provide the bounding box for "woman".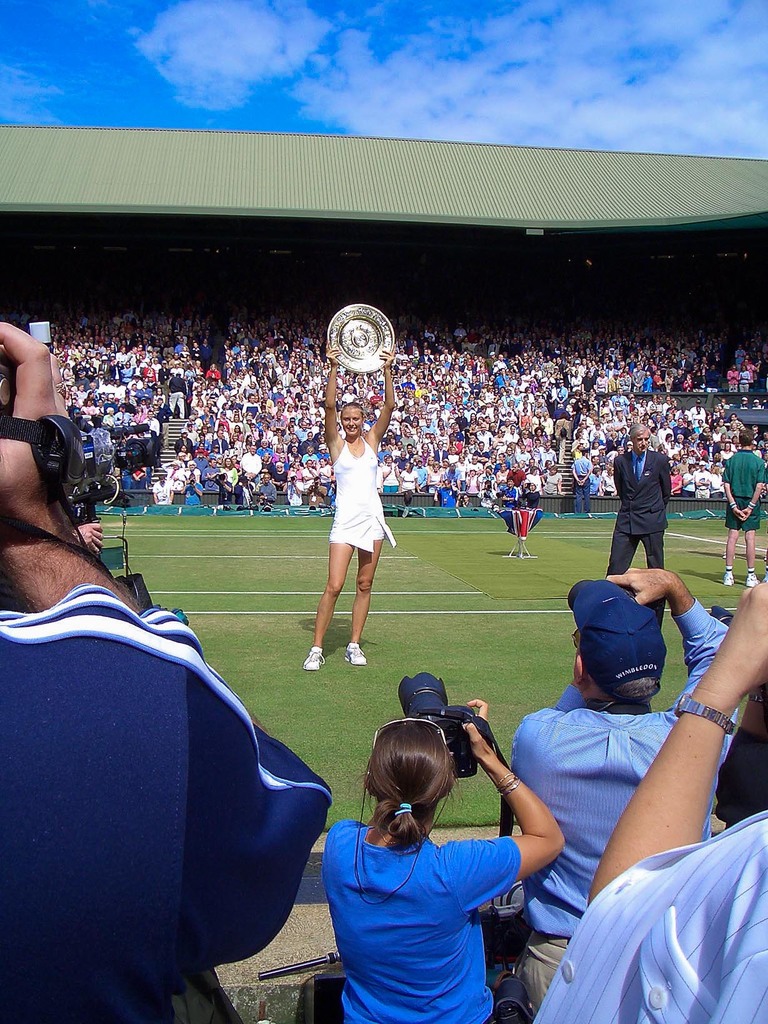
{"x1": 459, "y1": 452, "x2": 466, "y2": 491}.
